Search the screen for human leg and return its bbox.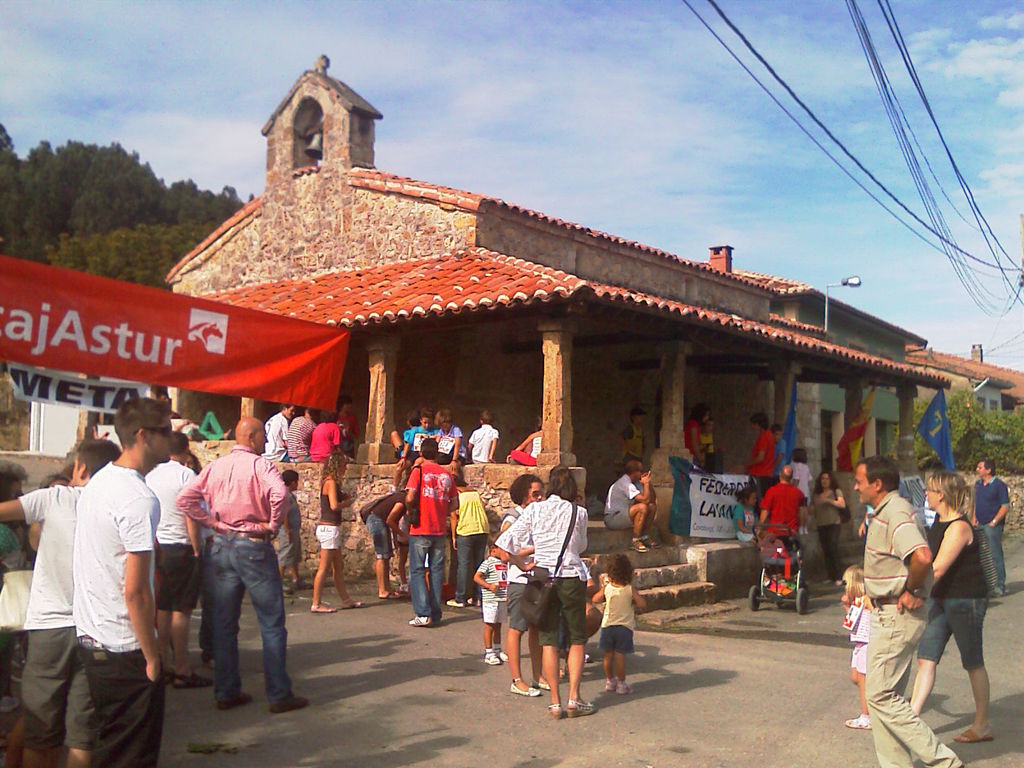
Found: box(235, 531, 301, 709).
